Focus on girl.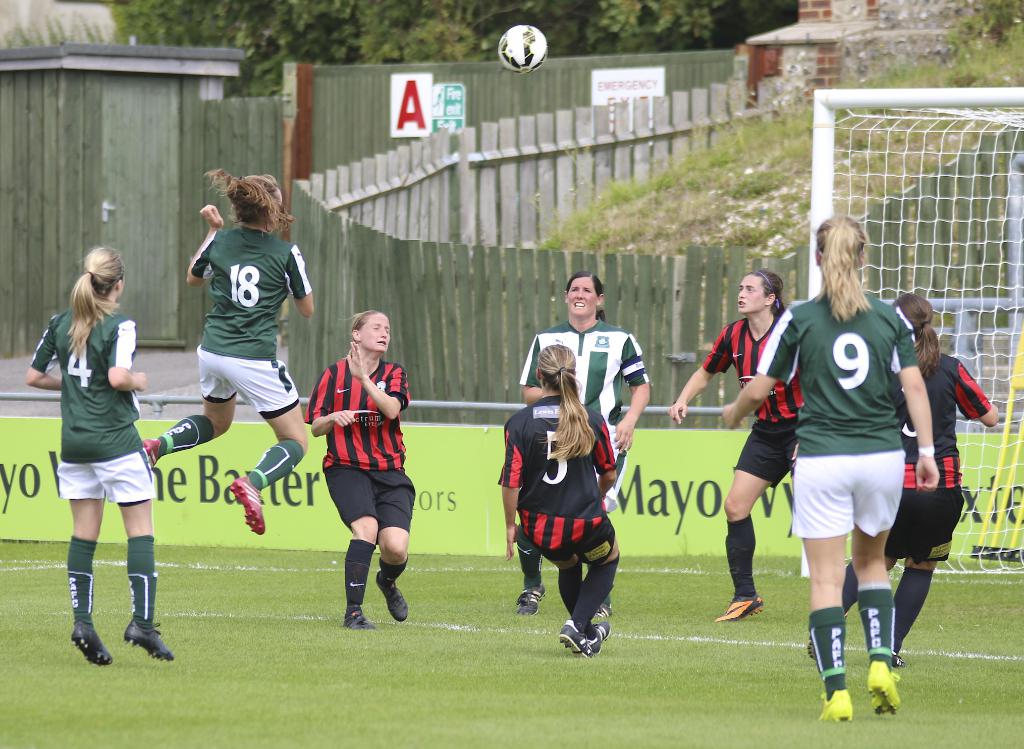
Focused at detection(665, 269, 806, 622).
